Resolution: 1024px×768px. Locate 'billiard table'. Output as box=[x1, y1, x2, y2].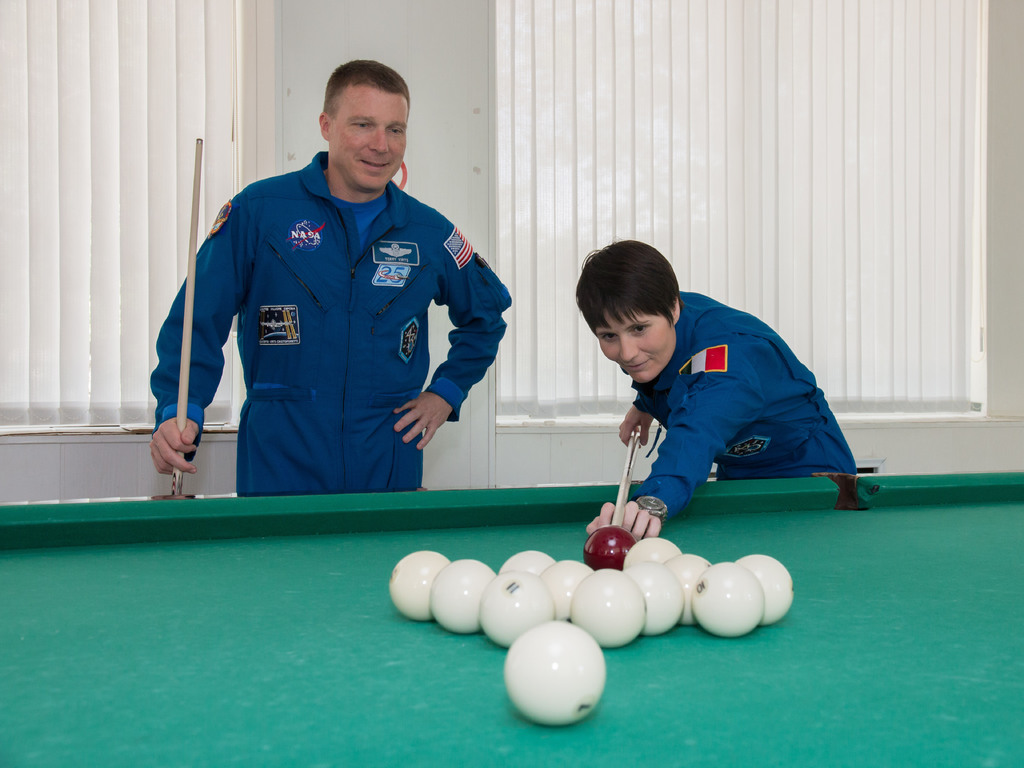
box=[0, 474, 1023, 767].
